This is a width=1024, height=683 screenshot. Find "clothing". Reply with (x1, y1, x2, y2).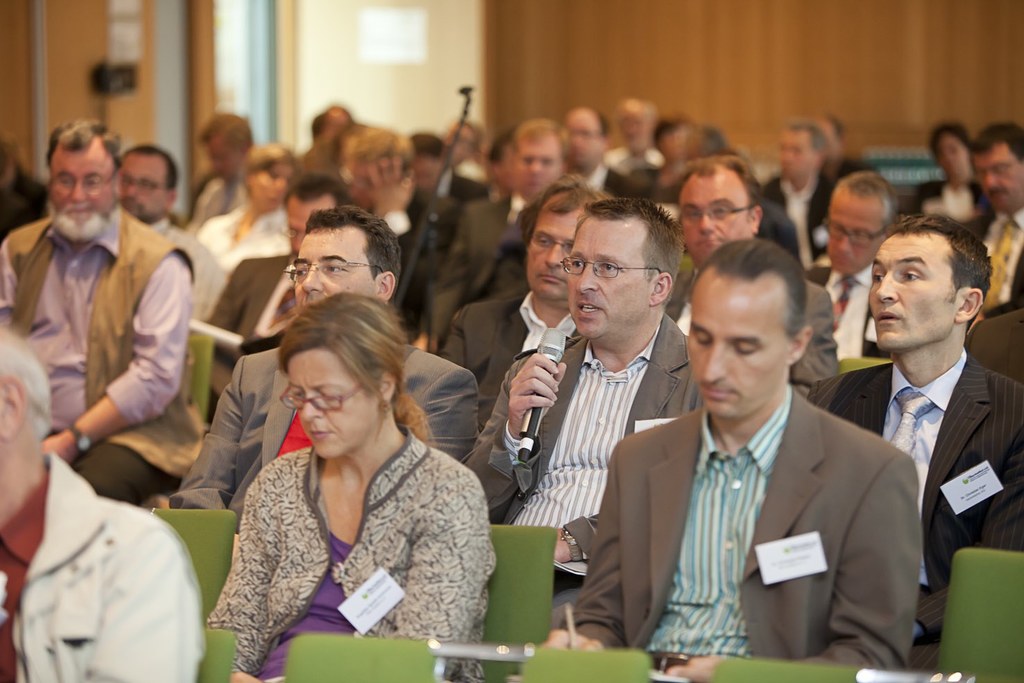
(176, 328, 481, 531).
